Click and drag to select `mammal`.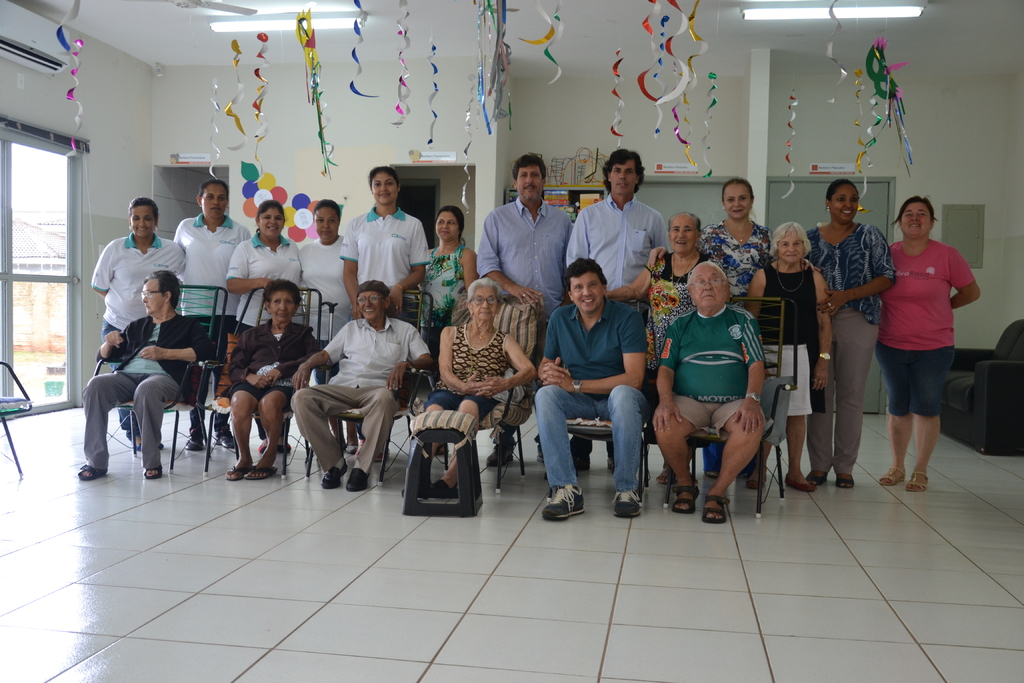
Selection: [x1=747, y1=220, x2=835, y2=490].
